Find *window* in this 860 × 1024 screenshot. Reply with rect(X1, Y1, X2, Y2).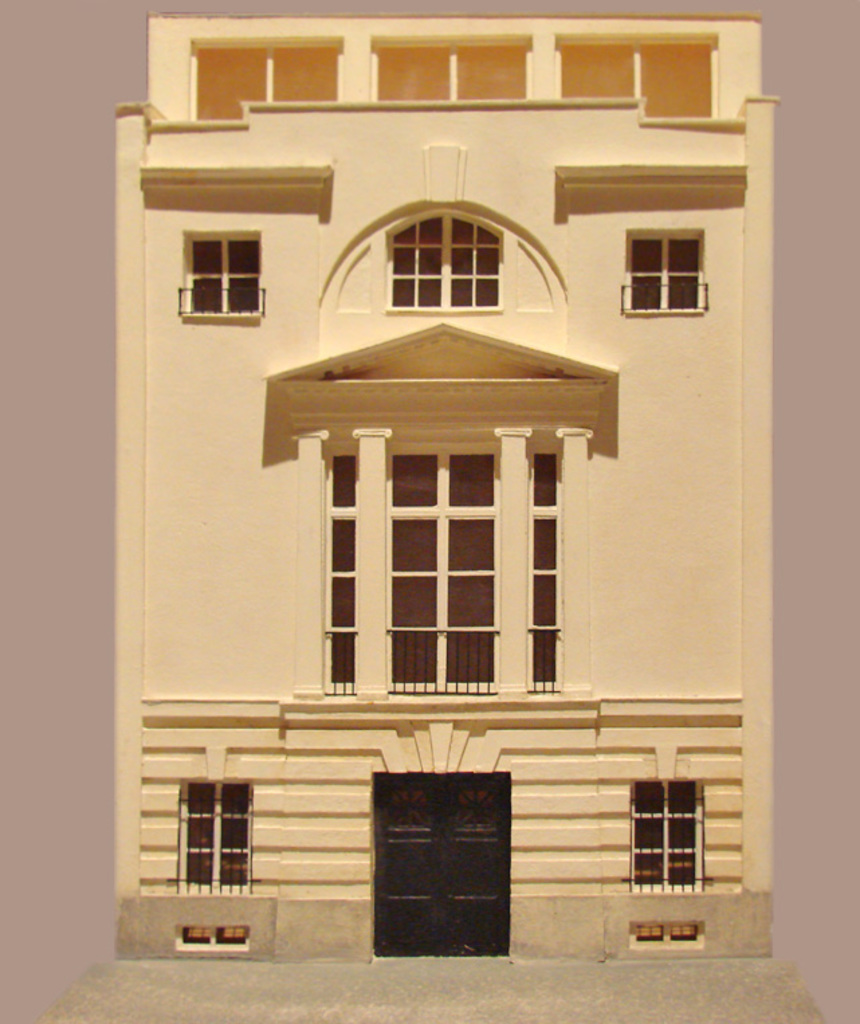
rect(178, 239, 254, 313).
